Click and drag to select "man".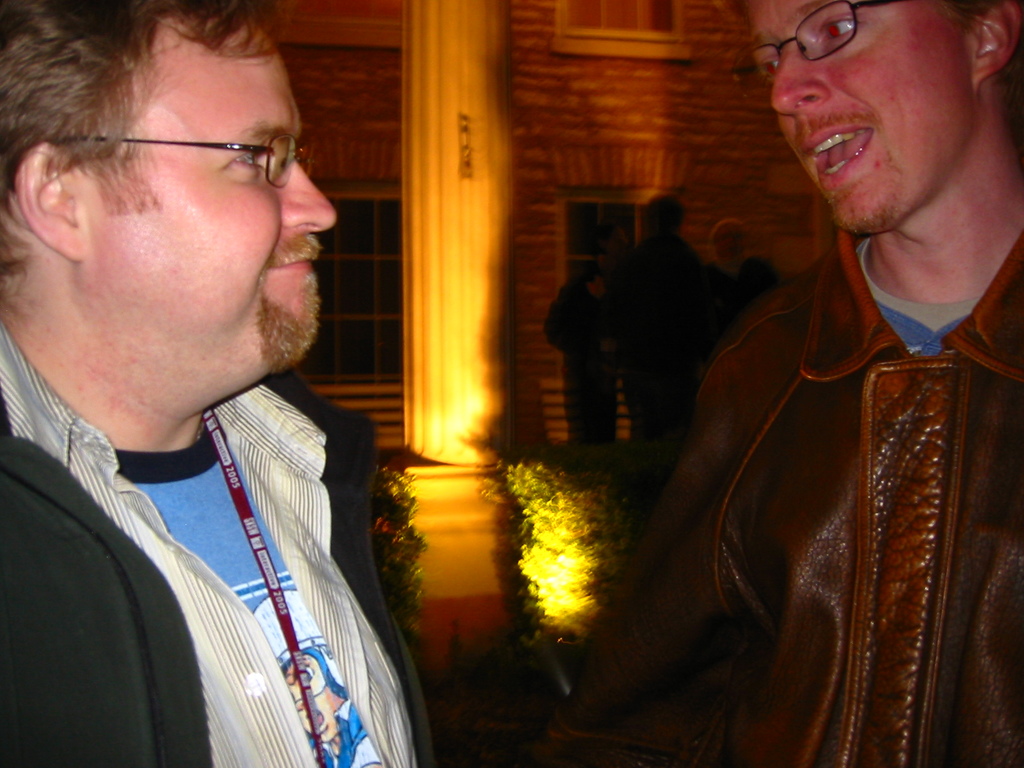
Selection: bbox(546, 0, 1023, 764).
